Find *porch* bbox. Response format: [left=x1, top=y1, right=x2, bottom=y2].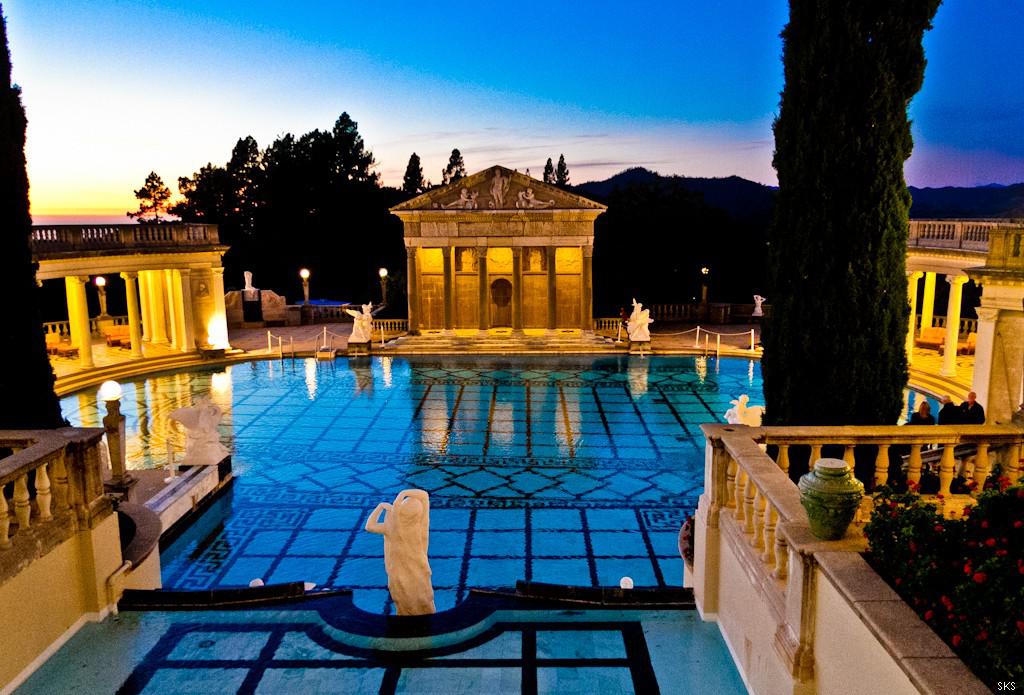
[left=832, top=269, right=1023, bottom=394].
